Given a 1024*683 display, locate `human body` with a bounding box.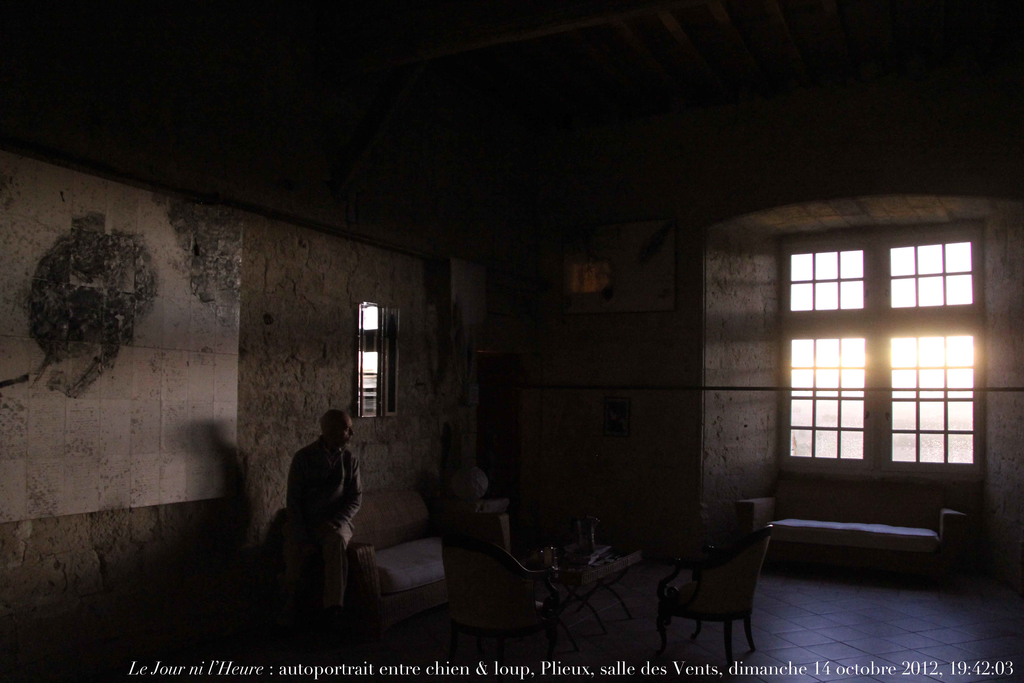
Located: 276 399 369 637.
